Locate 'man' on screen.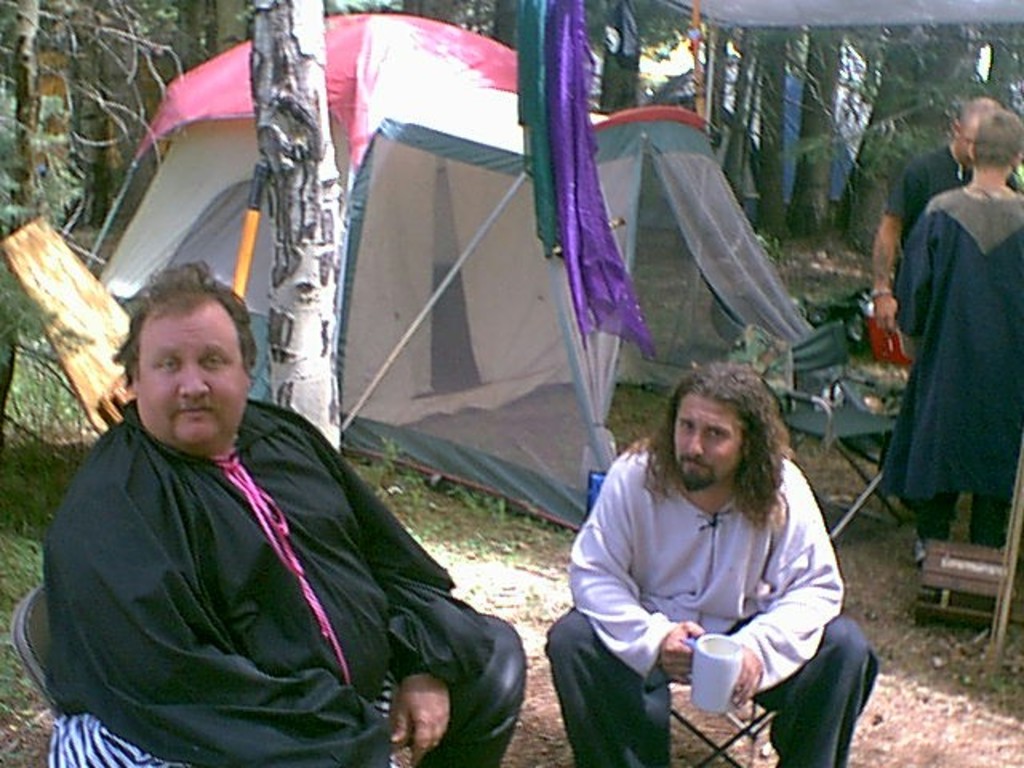
On screen at [x1=544, y1=360, x2=886, y2=766].
